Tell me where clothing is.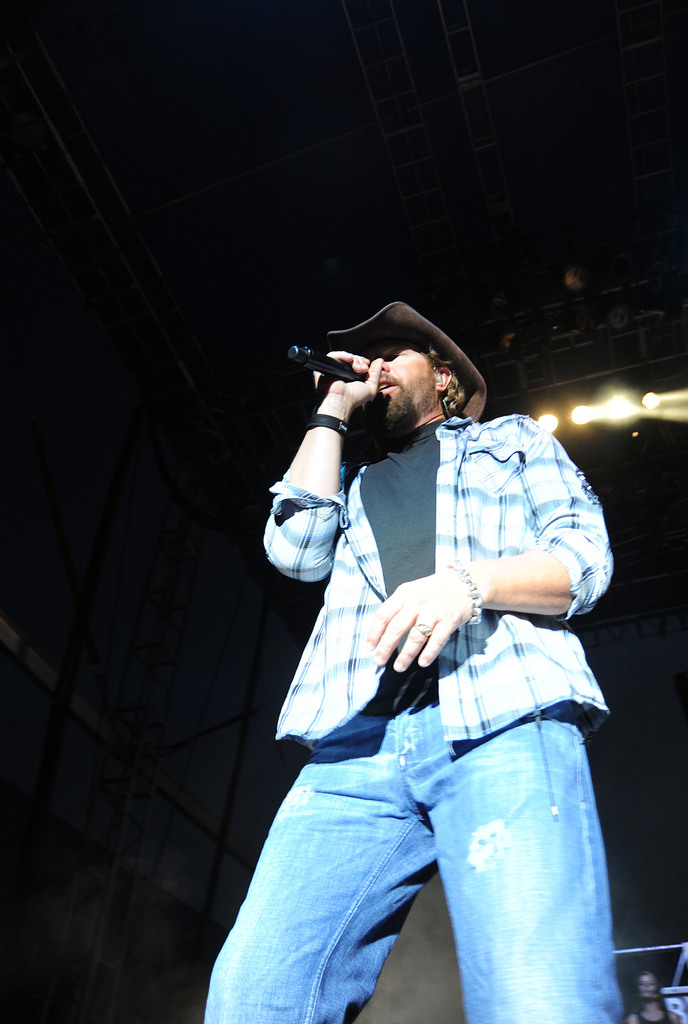
clothing is at rect(199, 402, 617, 1023).
